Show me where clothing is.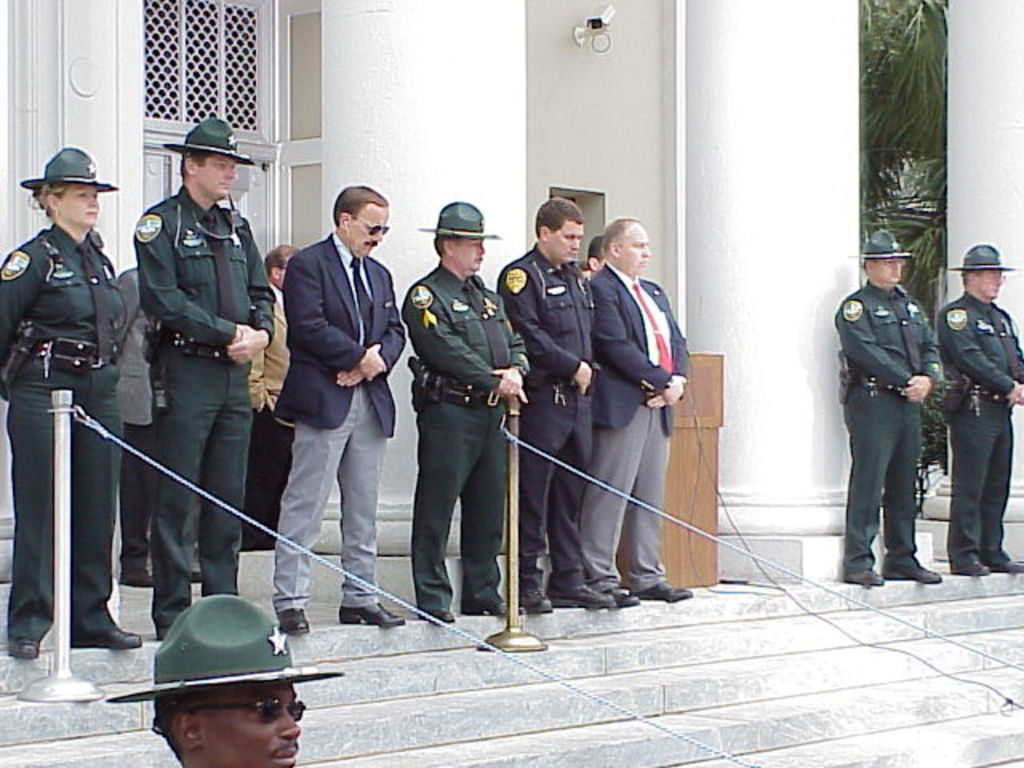
clothing is at bbox=[834, 216, 952, 574].
